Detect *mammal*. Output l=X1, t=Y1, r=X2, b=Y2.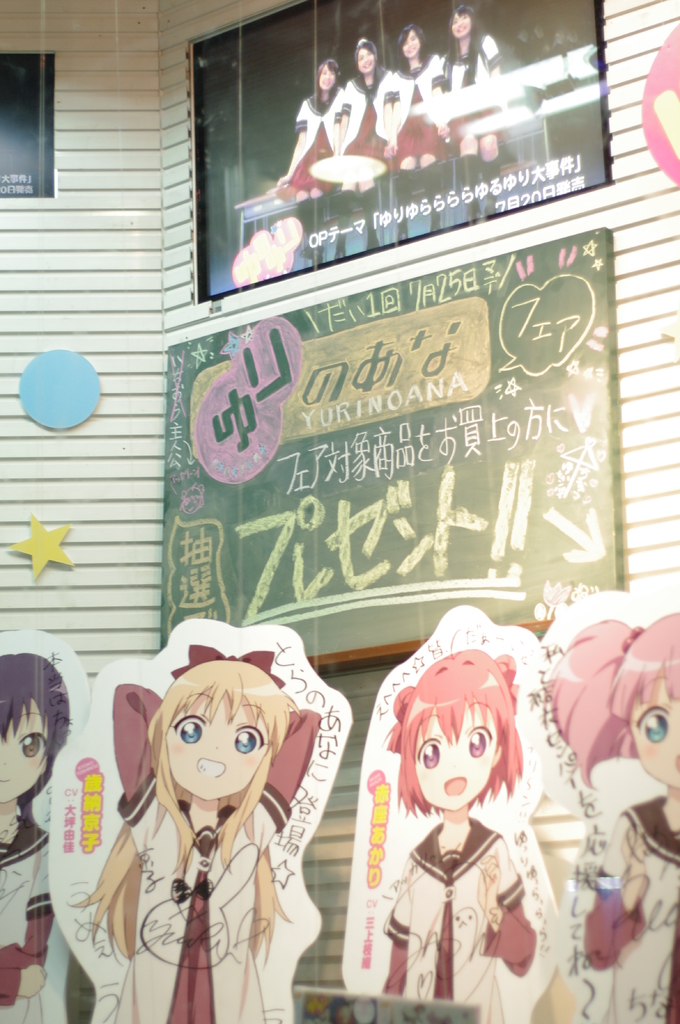
l=64, t=641, r=322, b=1023.
